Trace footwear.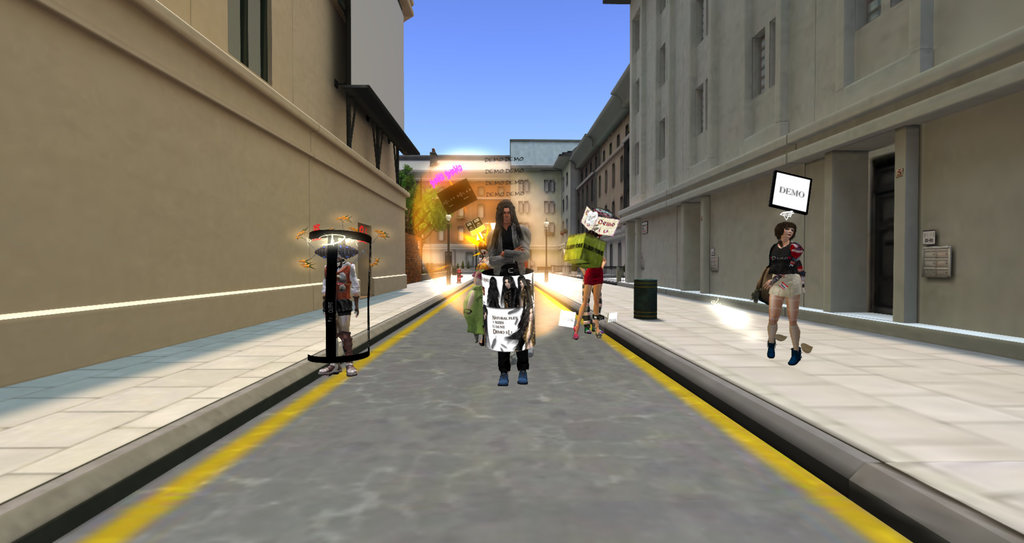
Traced to 497/371/509/383.
